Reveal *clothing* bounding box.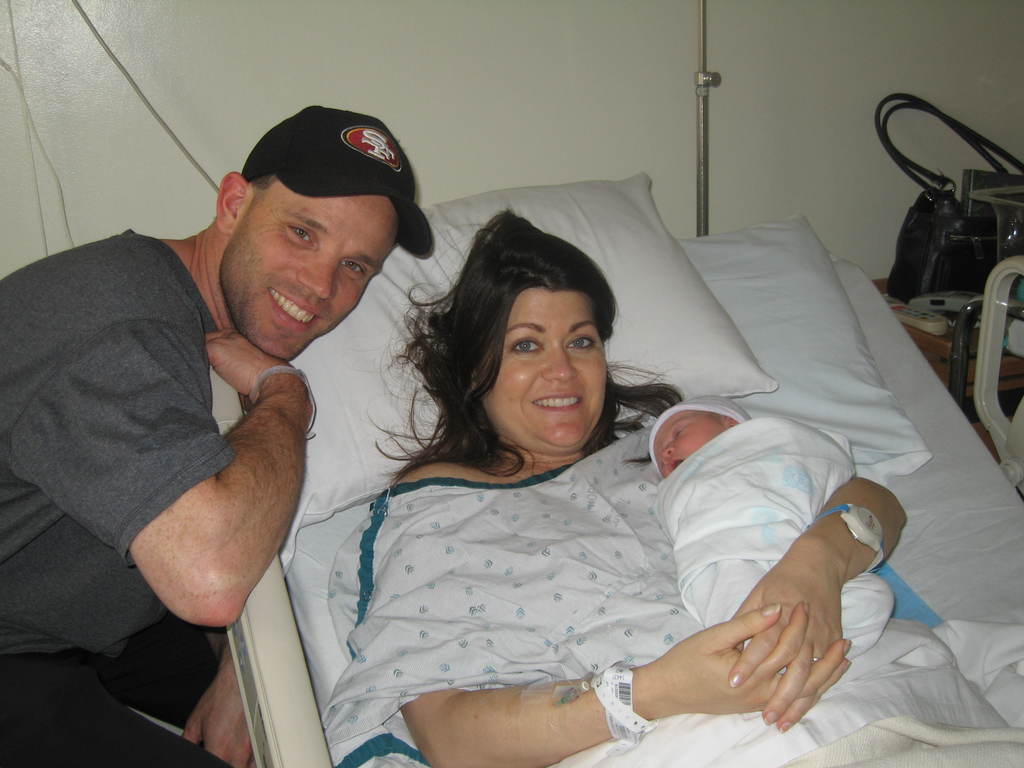
Revealed: detection(652, 415, 879, 667).
